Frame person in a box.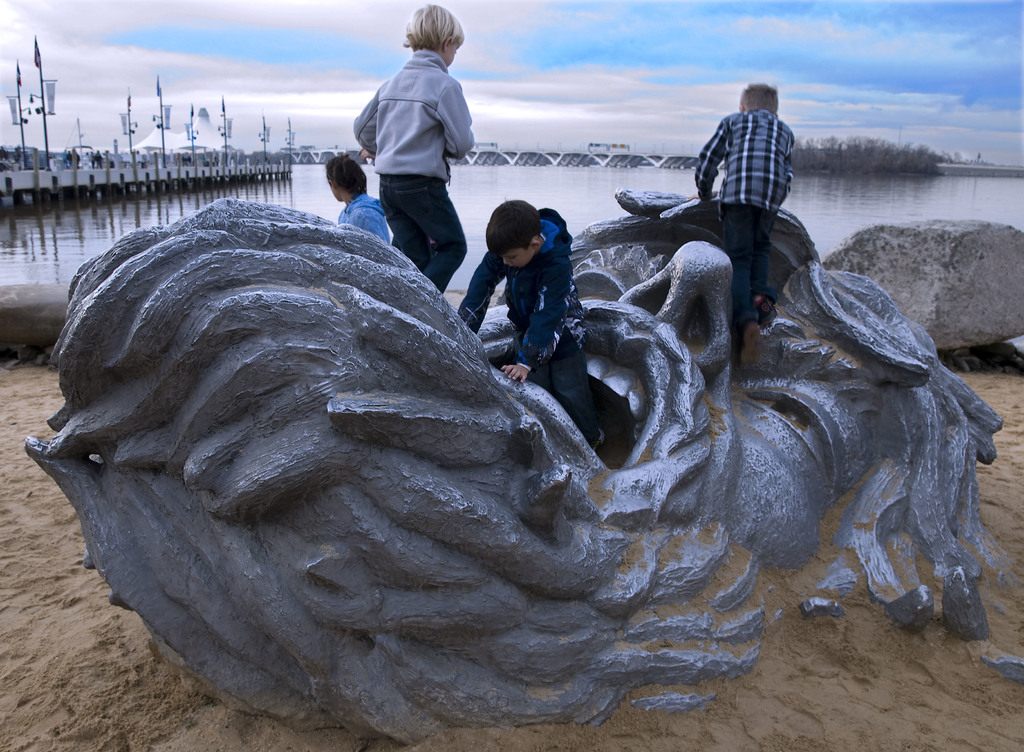
{"x1": 693, "y1": 82, "x2": 796, "y2": 368}.
